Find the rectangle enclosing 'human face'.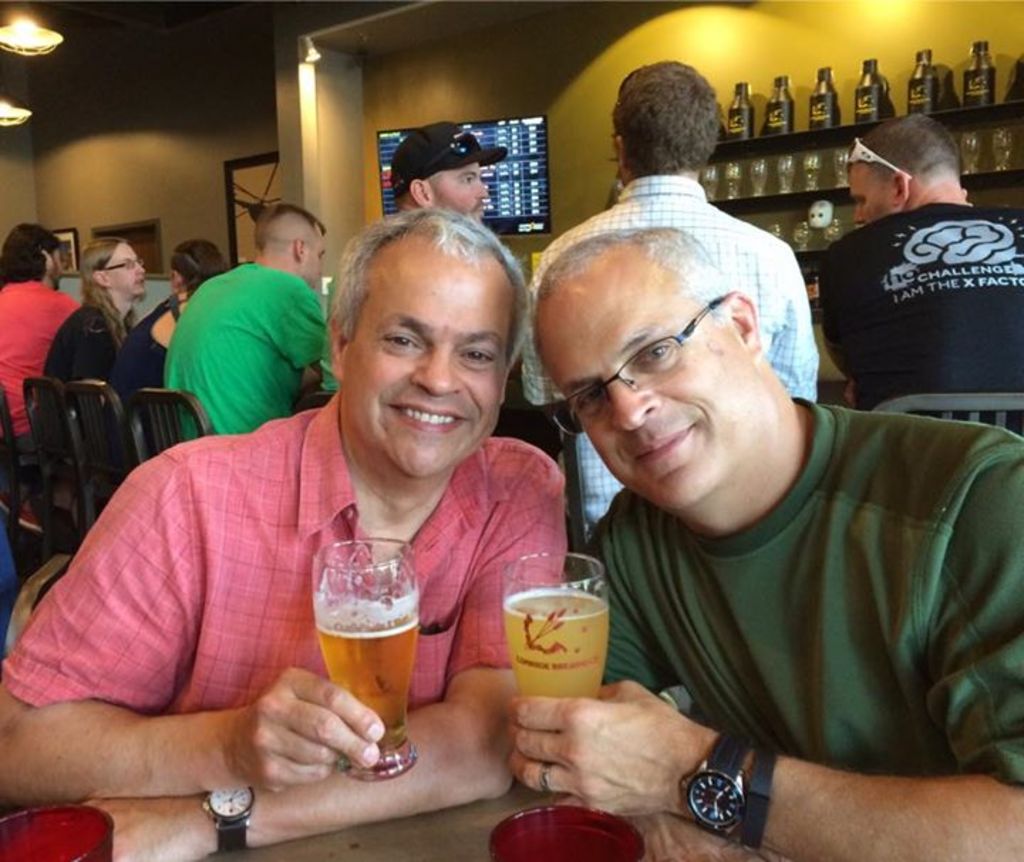
845, 165, 896, 216.
